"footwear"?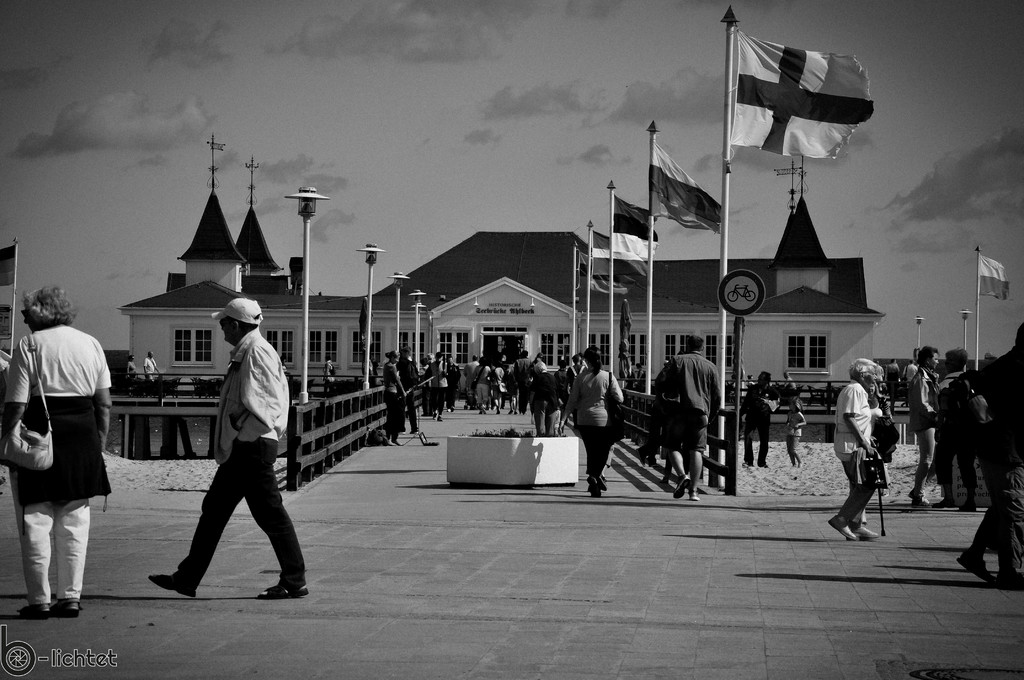
[x1=595, y1=475, x2=611, y2=490]
